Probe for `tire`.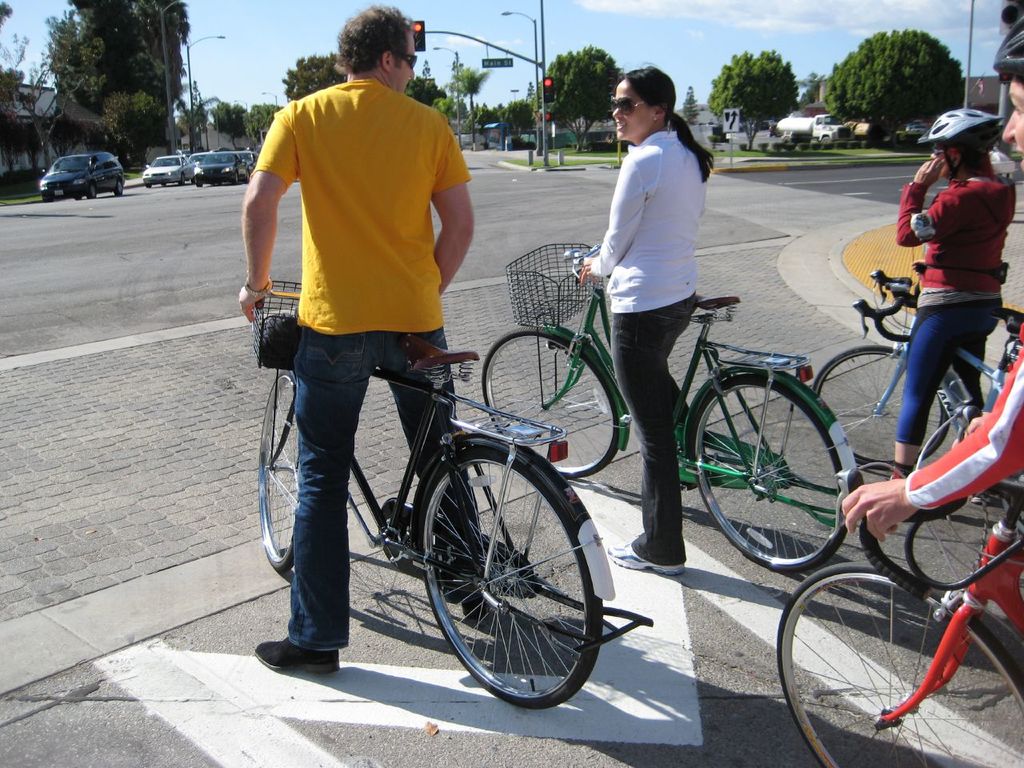
Probe result: bbox=[259, 372, 289, 574].
